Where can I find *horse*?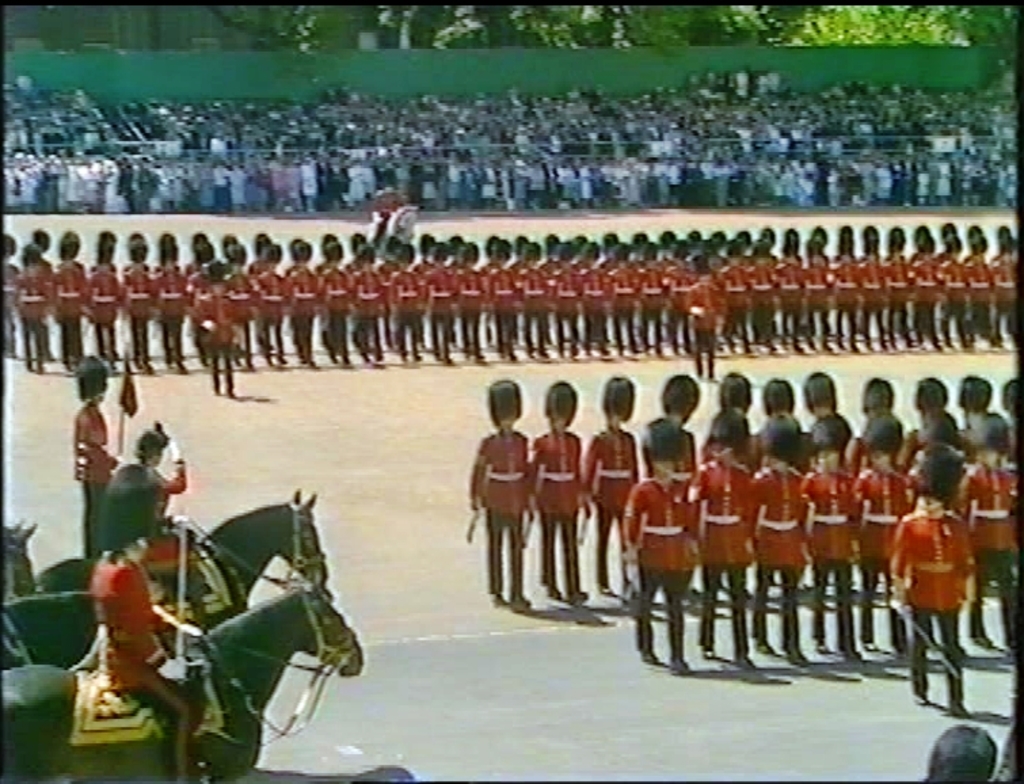
You can find it at [x1=0, y1=568, x2=363, y2=780].
